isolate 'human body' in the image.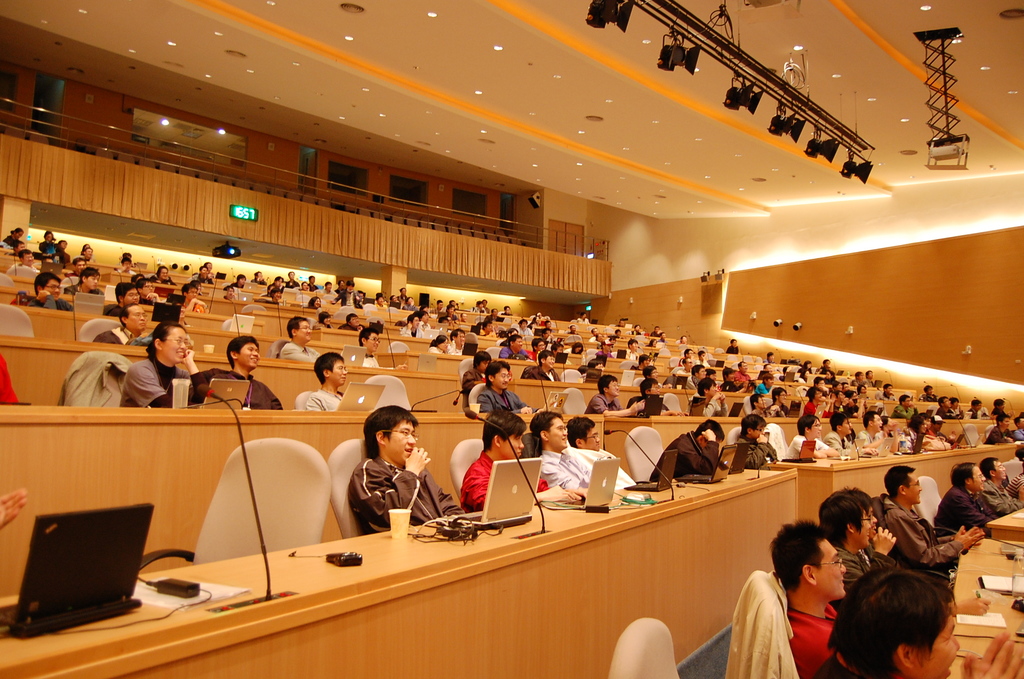
Isolated region: box(735, 360, 753, 384).
